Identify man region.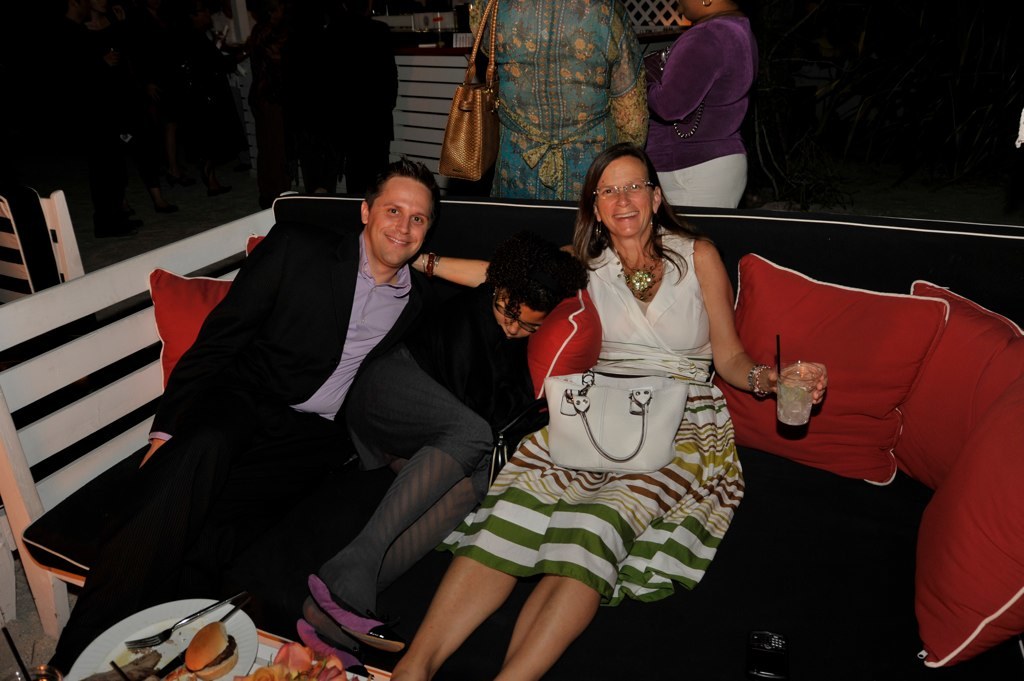
Region: {"left": 43, "top": 161, "right": 472, "bottom": 680}.
